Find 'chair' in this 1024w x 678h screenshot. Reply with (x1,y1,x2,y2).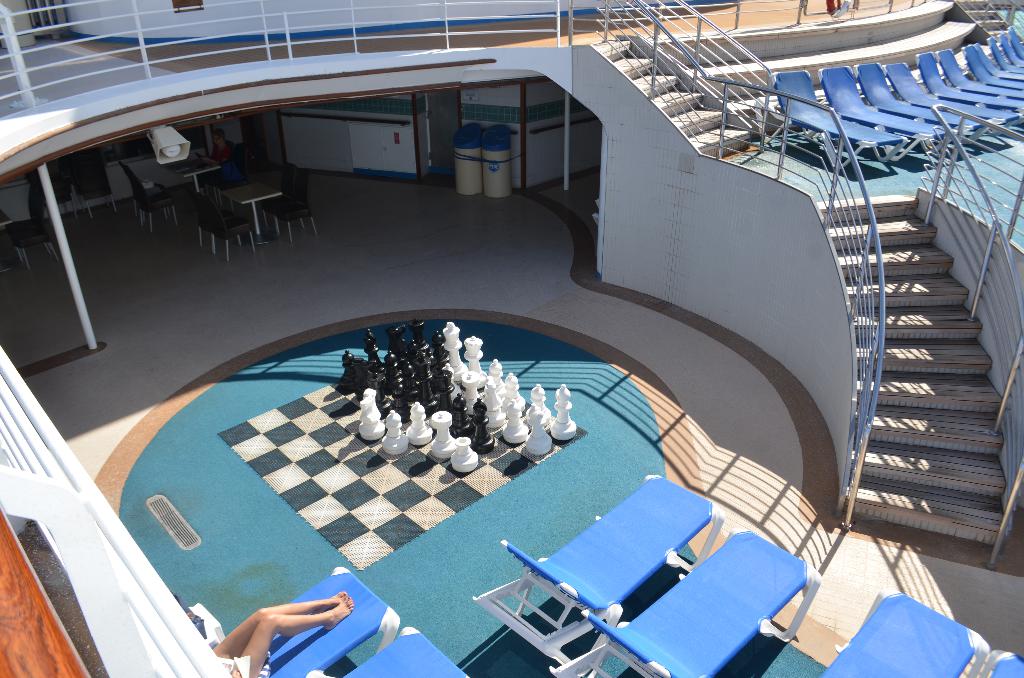
(3,208,62,263).
